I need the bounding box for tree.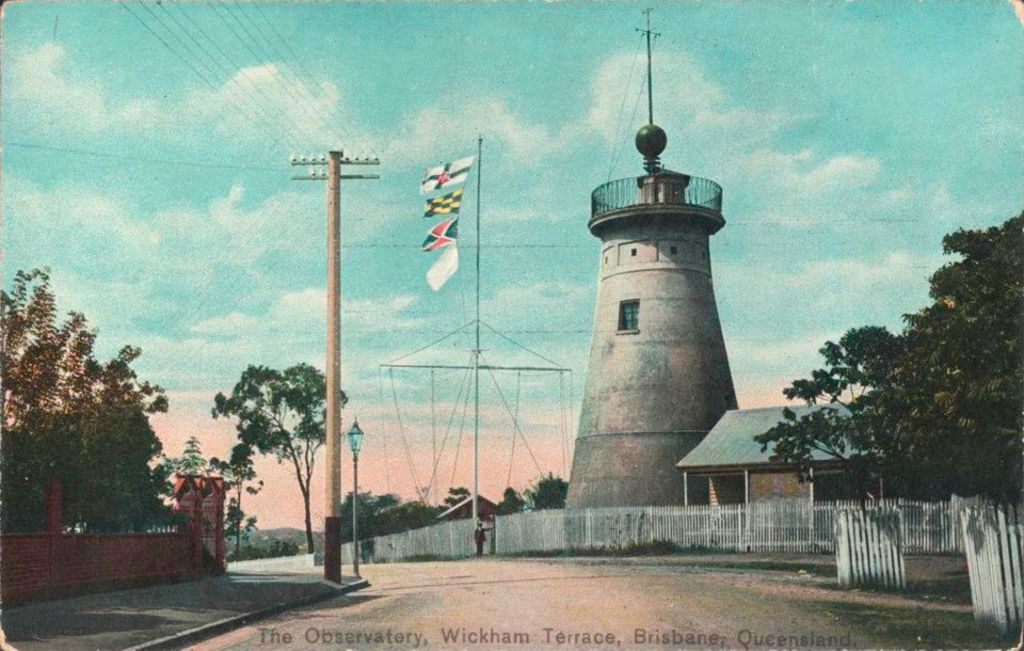
Here it is: region(766, 219, 1013, 555).
